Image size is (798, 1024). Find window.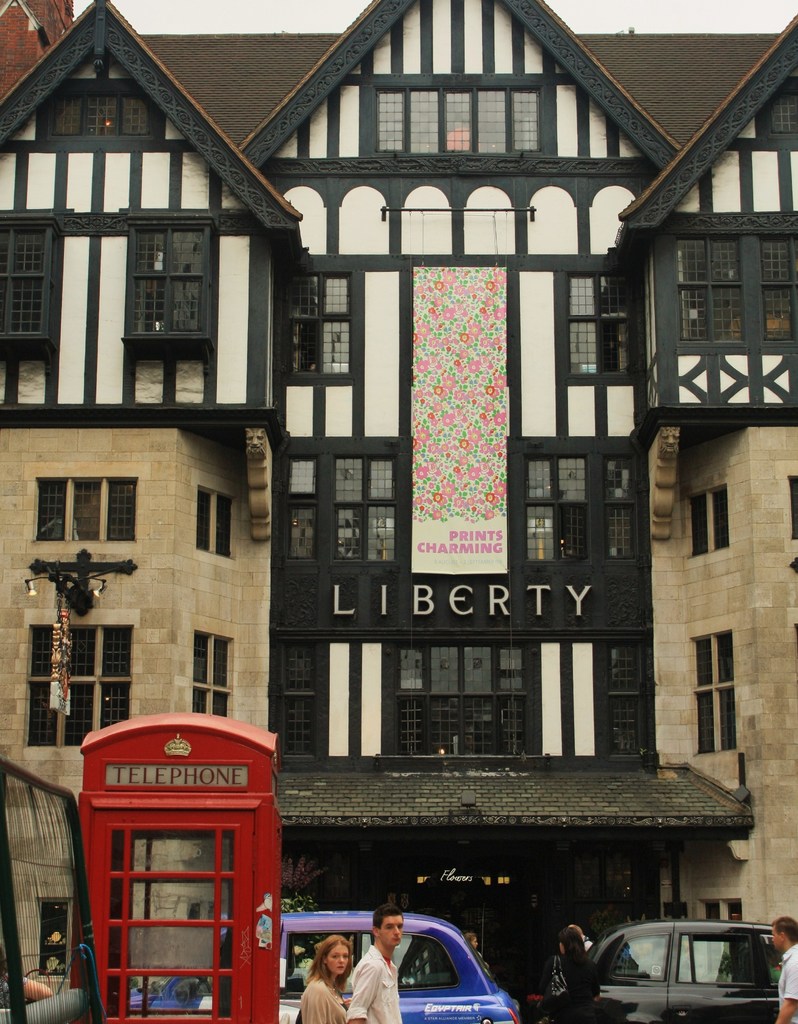
rect(762, 237, 797, 340).
